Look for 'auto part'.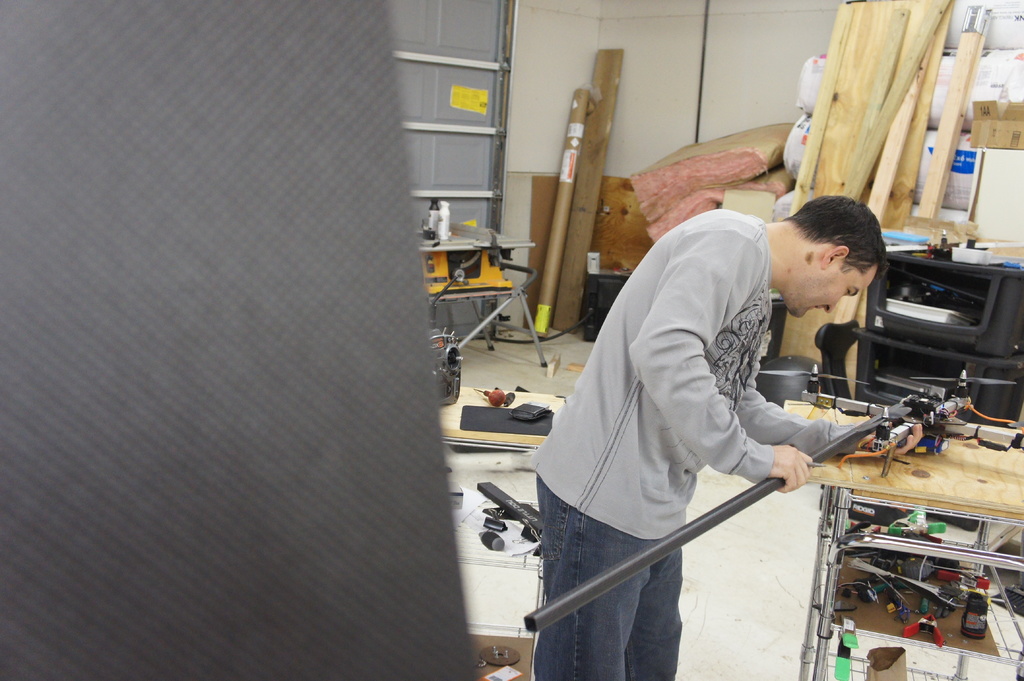
Found: bbox=(481, 645, 521, 667).
